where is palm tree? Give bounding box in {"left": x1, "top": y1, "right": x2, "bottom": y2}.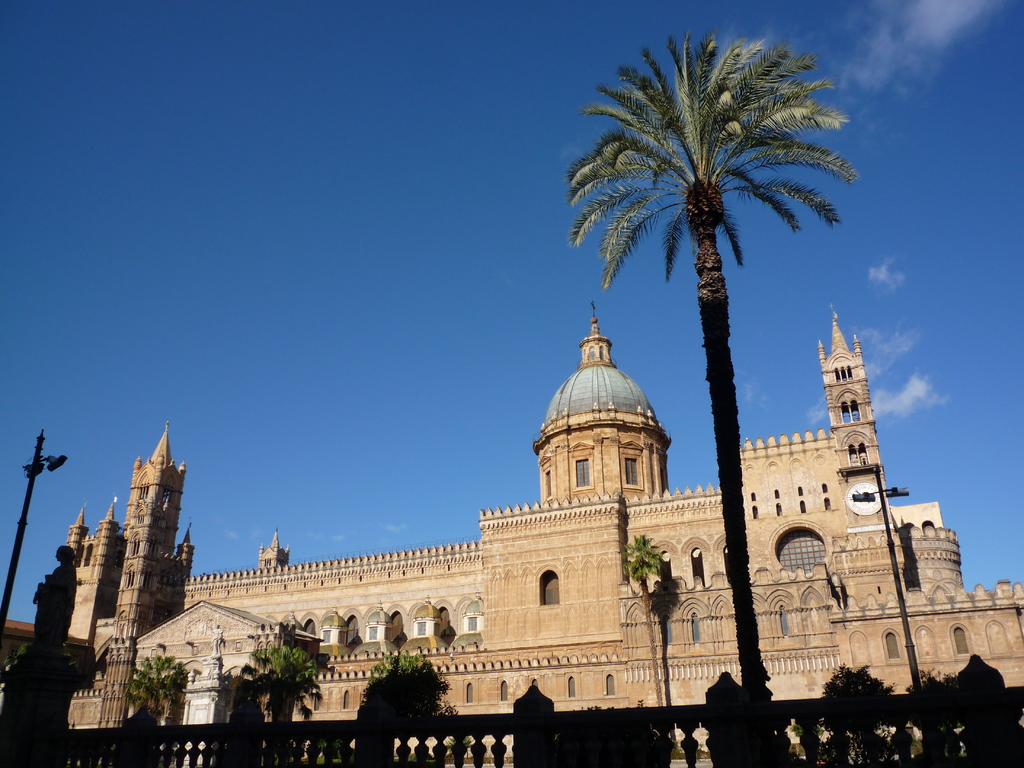
{"left": 243, "top": 634, "right": 323, "bottom": 764}.
